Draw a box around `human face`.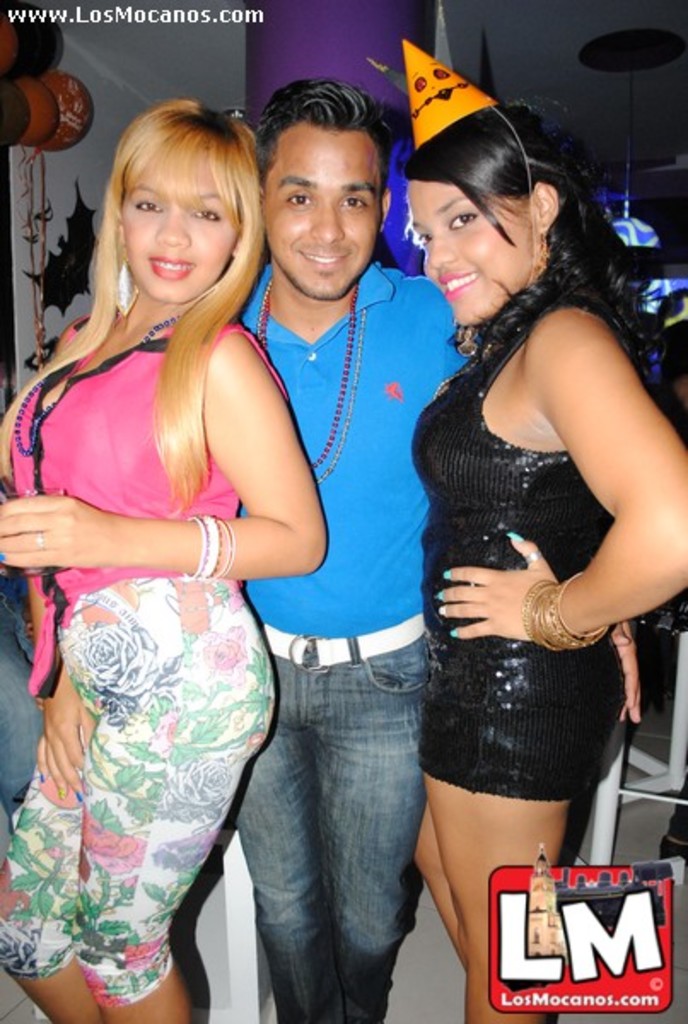
bbox=[121, 145, 242, 305].
